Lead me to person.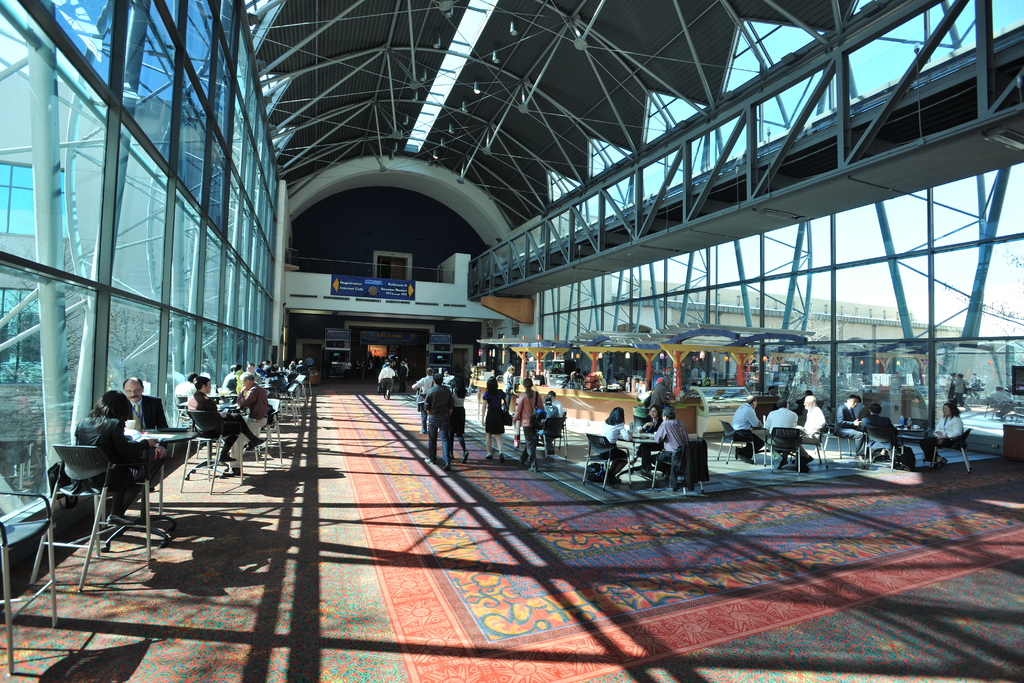
Lead to bbox=[187, 375, 260, 465].
